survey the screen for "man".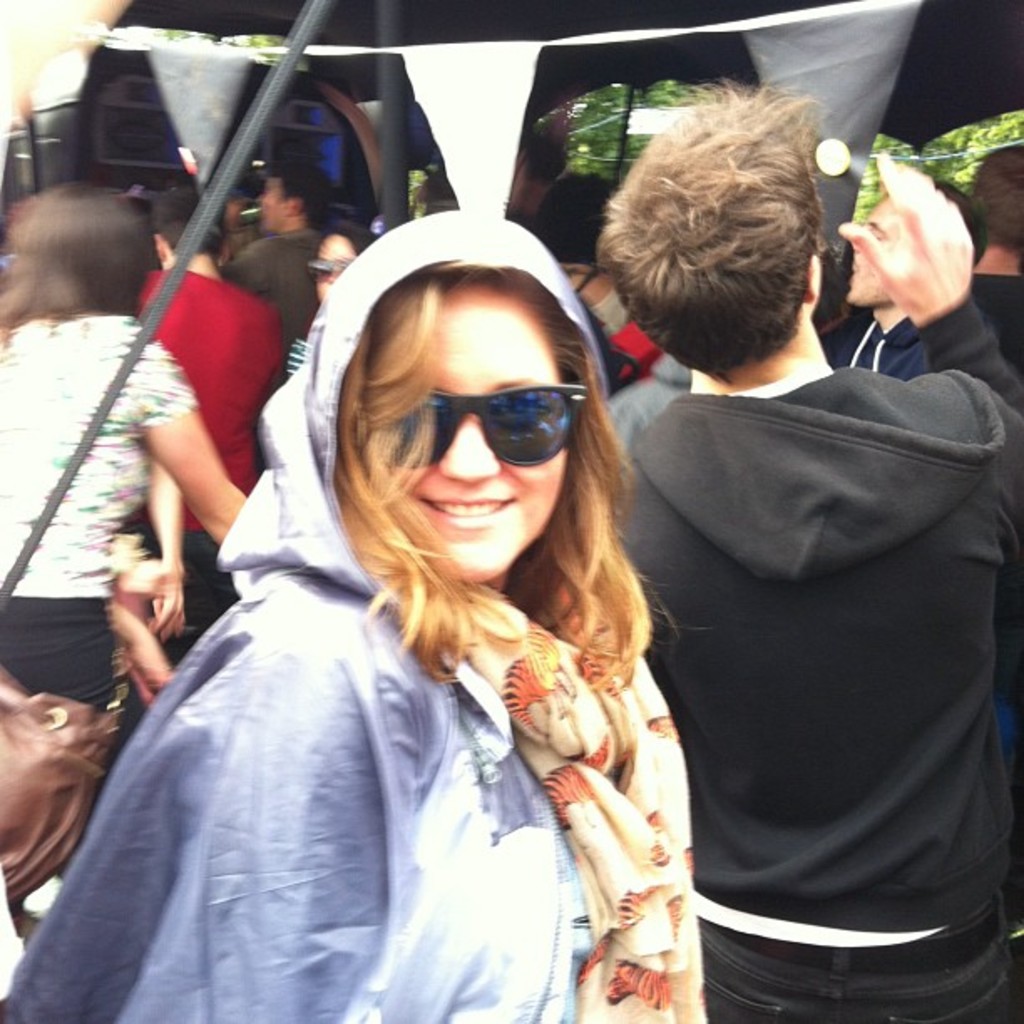
Survey found: Rect(221, 159, 335, 358).
